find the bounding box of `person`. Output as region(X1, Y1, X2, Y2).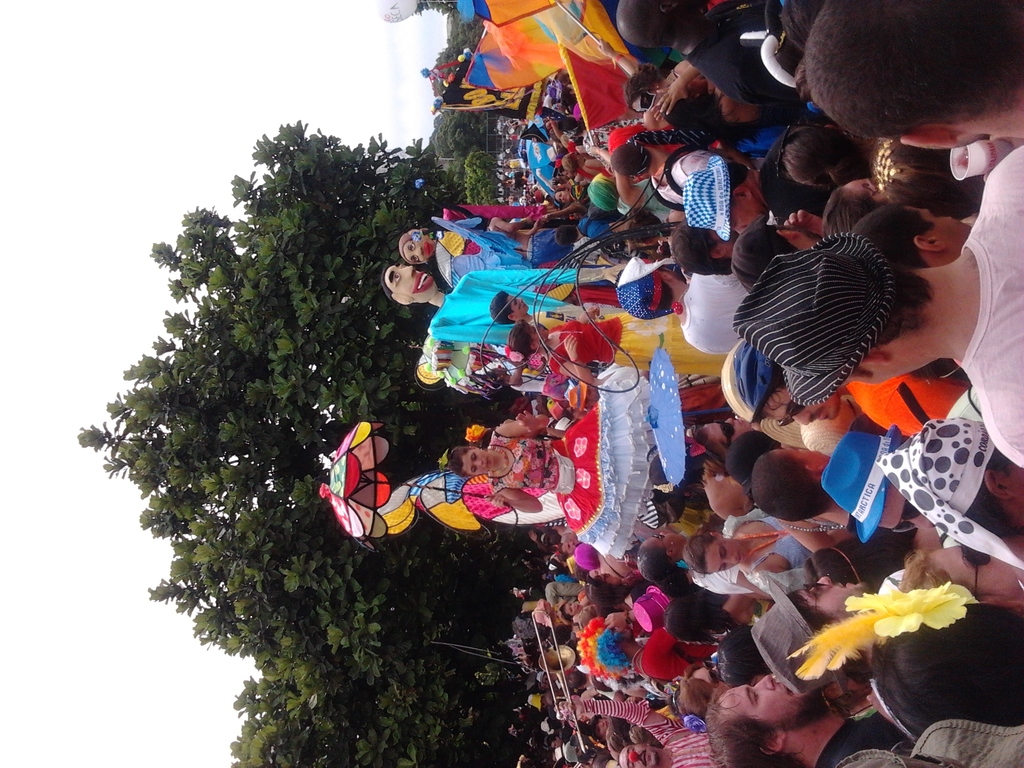
region(387, 261, 590, 338).
